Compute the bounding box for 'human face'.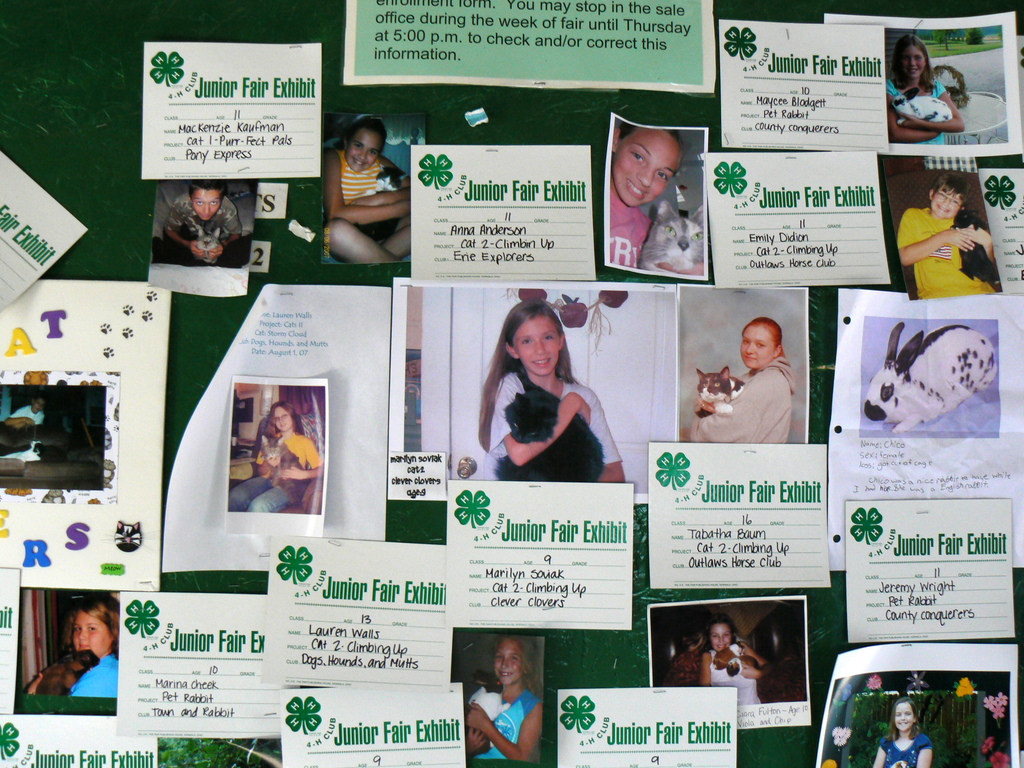
left=192, top=188, right=221, bottom=222.
